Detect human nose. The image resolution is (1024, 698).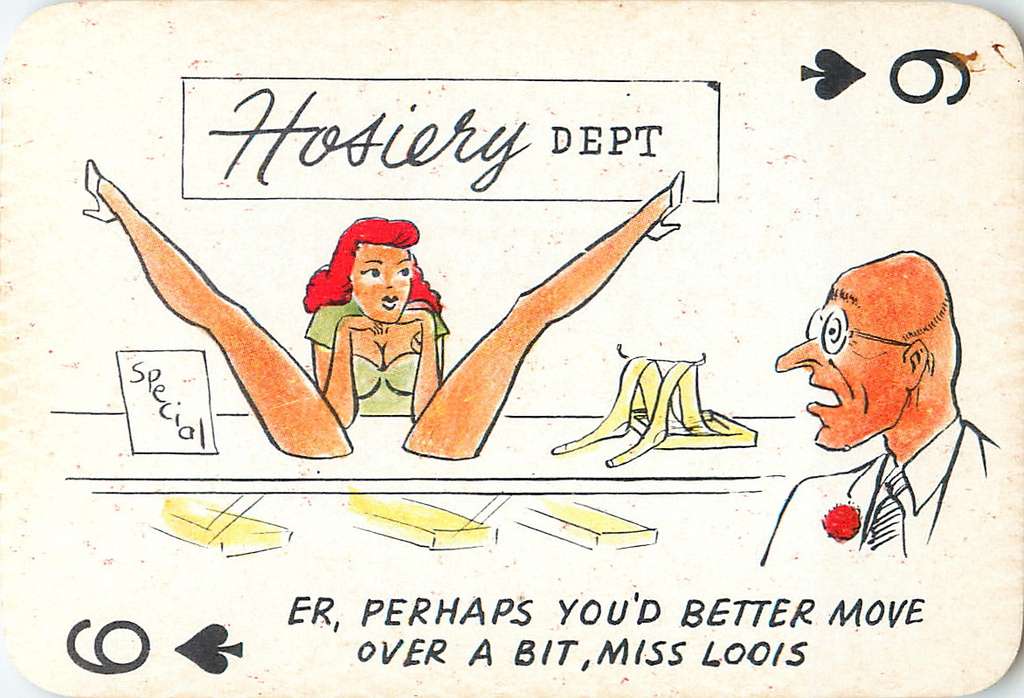
(773,336,821,375).
